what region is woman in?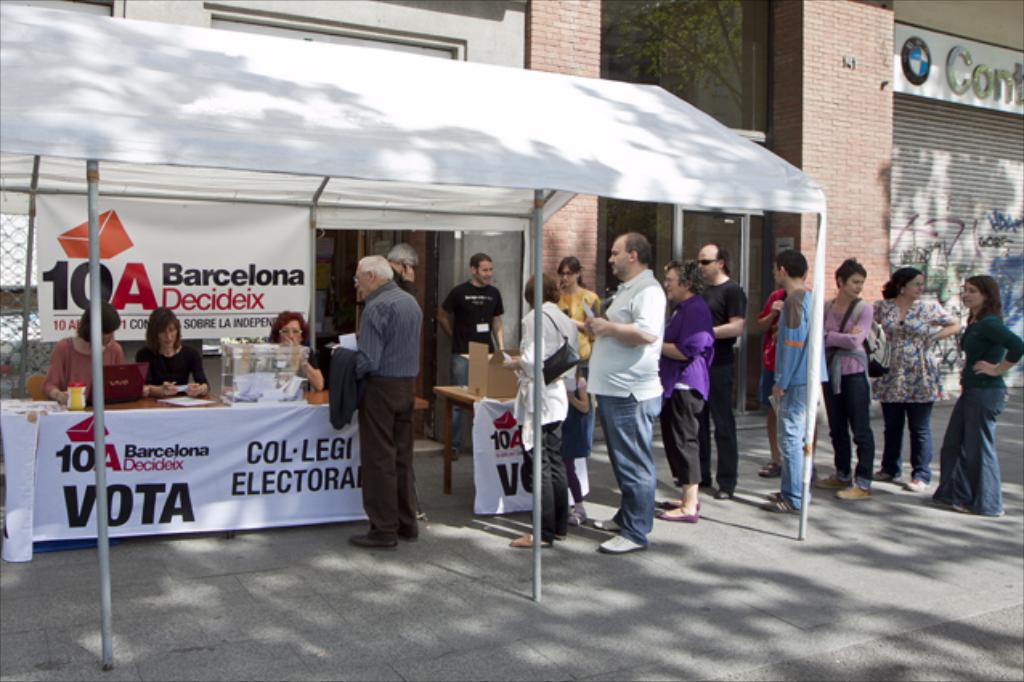
locate(494, 273, 579, 550).
